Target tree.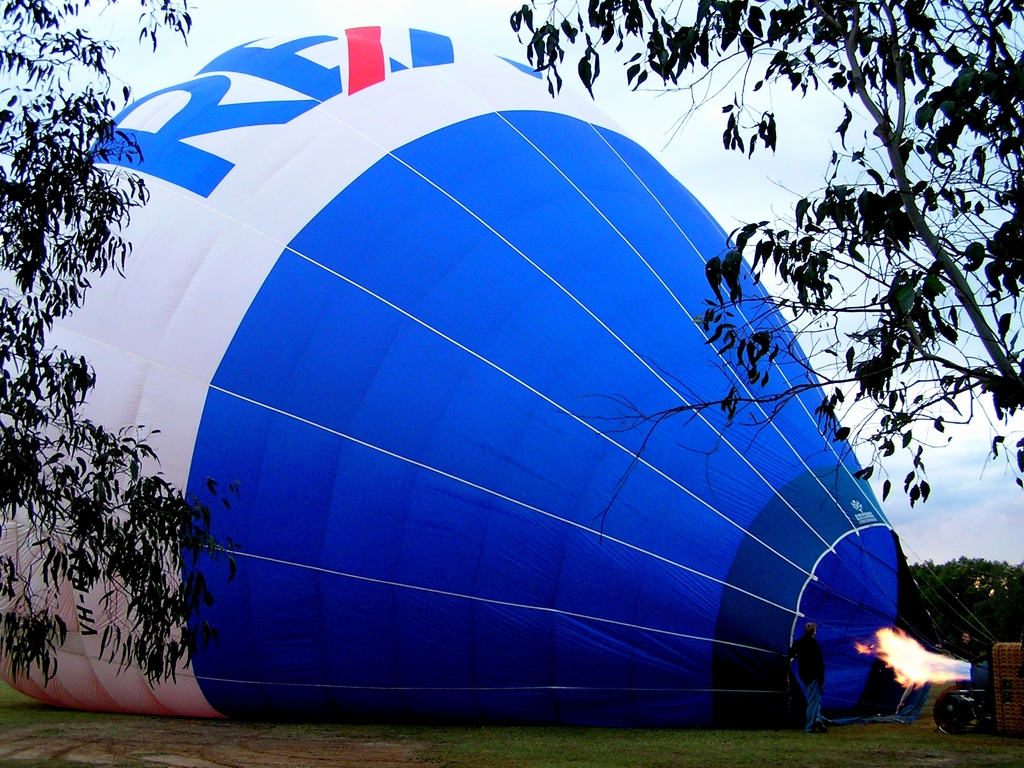
Target region: 0:0:248:684.
